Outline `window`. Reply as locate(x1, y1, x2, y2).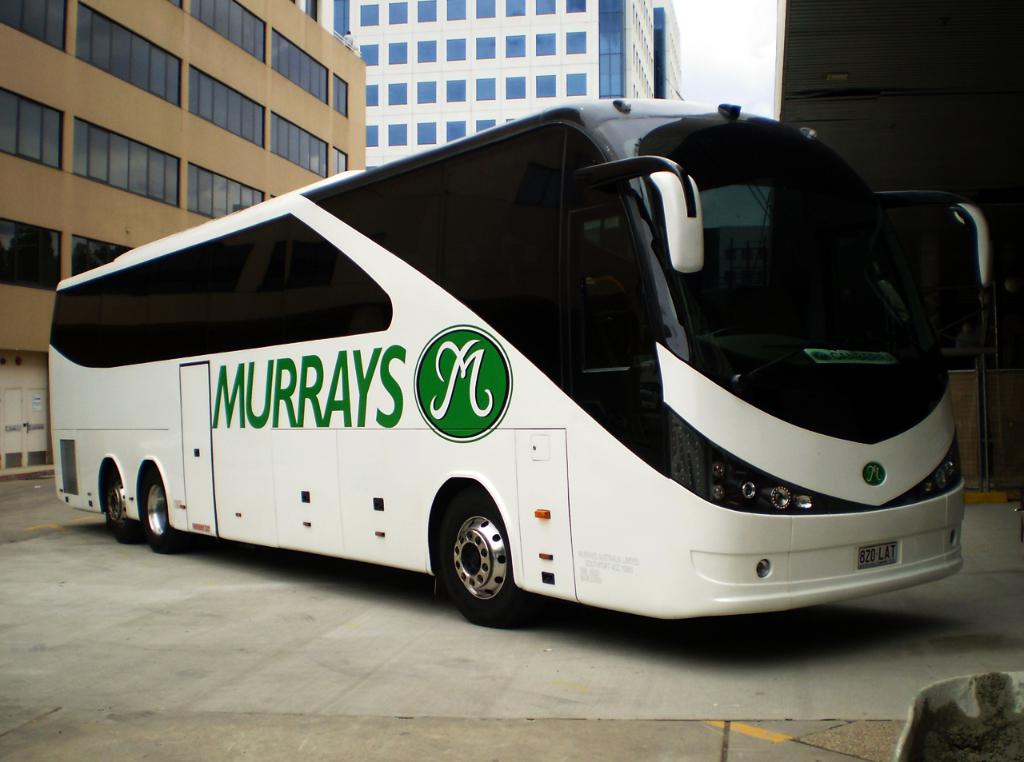
locate(478, 116, 495, 130).
